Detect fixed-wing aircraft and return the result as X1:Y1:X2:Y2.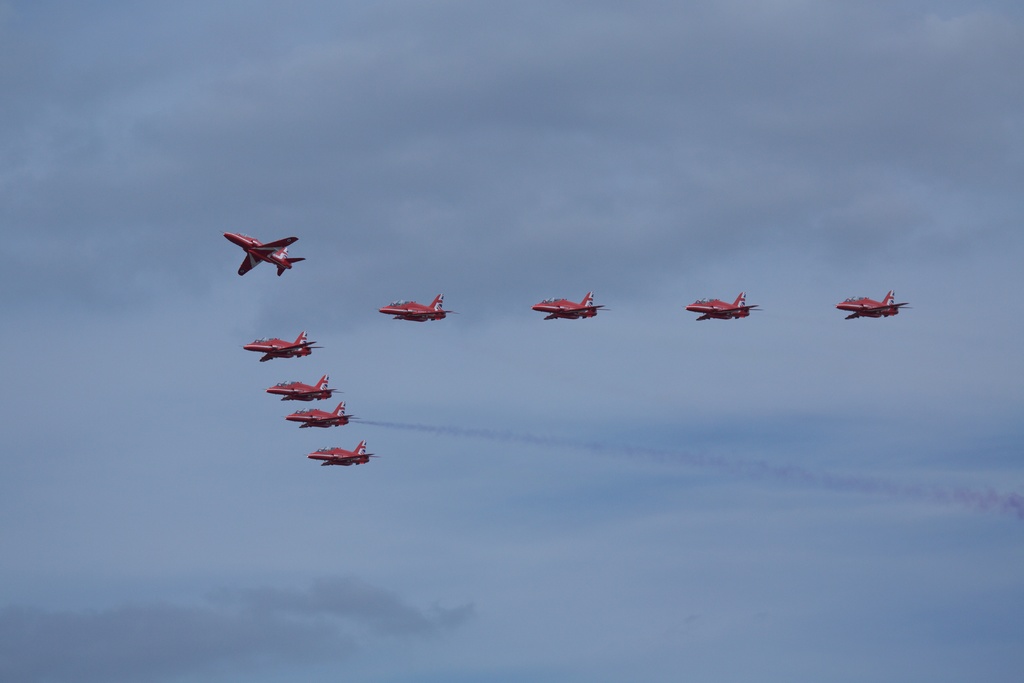
312:439:376:465.
